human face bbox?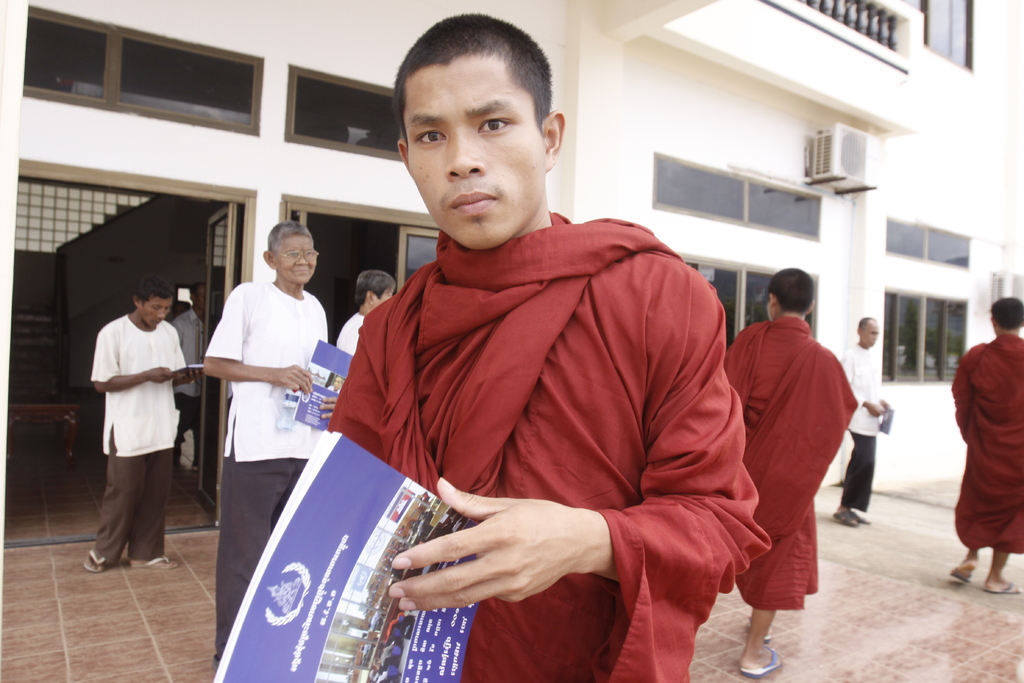
locate(138, 299, 172, 327)
